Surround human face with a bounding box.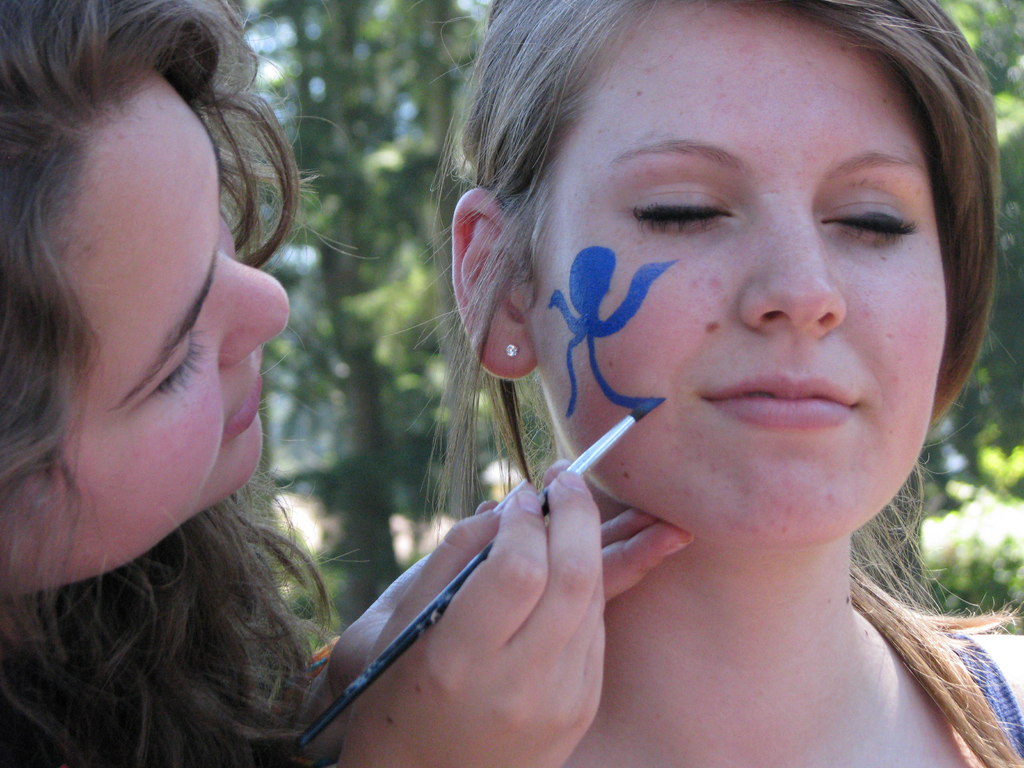
(x1=539, y1=0, x2=948, y2=552).
